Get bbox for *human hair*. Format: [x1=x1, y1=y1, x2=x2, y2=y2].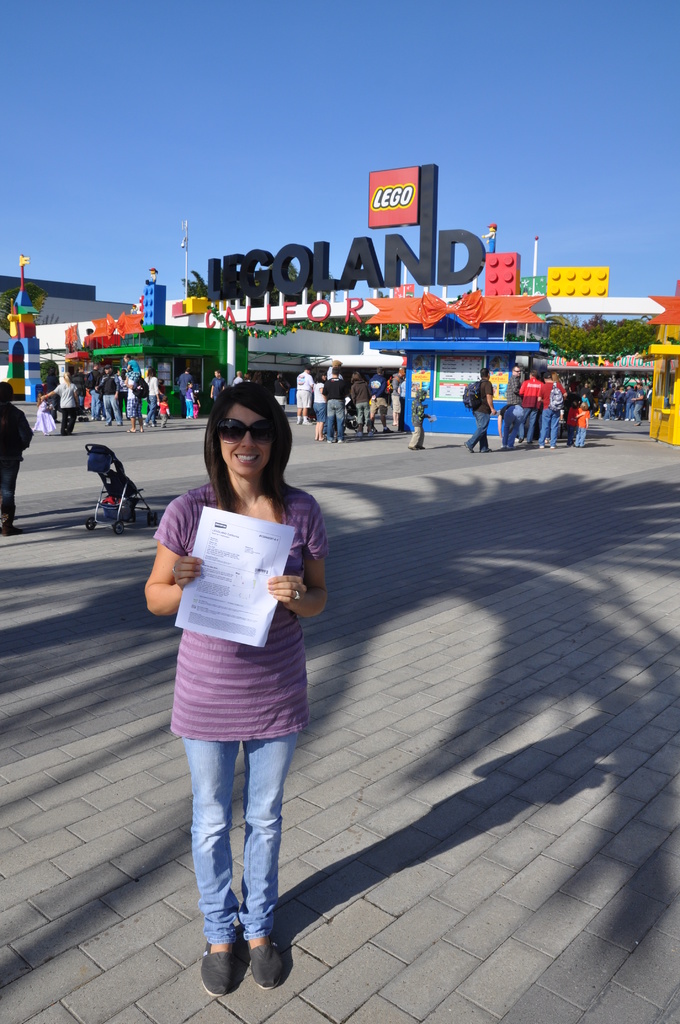
[x1=149, y1=367, x2=156, y2=376].
